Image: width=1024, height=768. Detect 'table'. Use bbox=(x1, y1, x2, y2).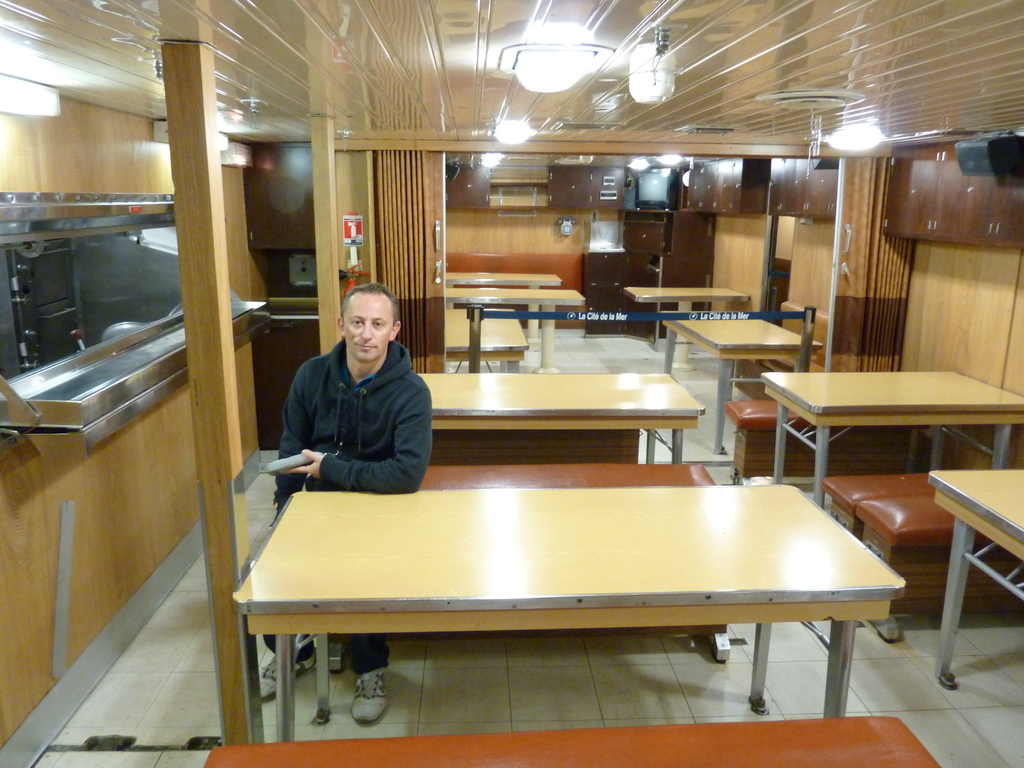
bbox=(760, 368, 1023, 507).
